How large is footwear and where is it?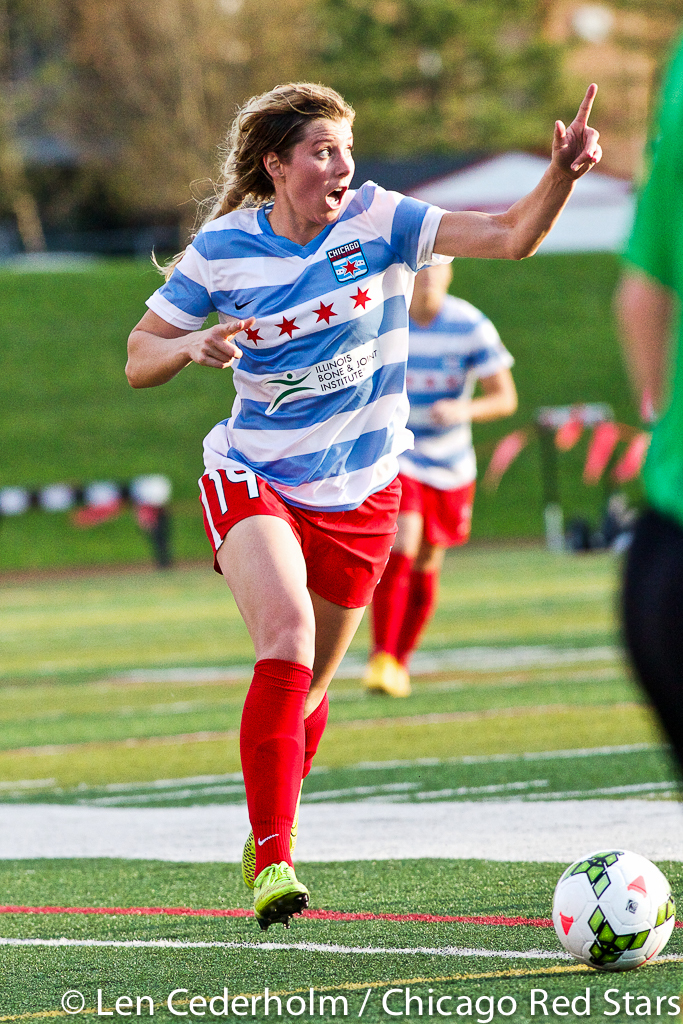
Bounding box: rect(386, 665, 413, 702).
